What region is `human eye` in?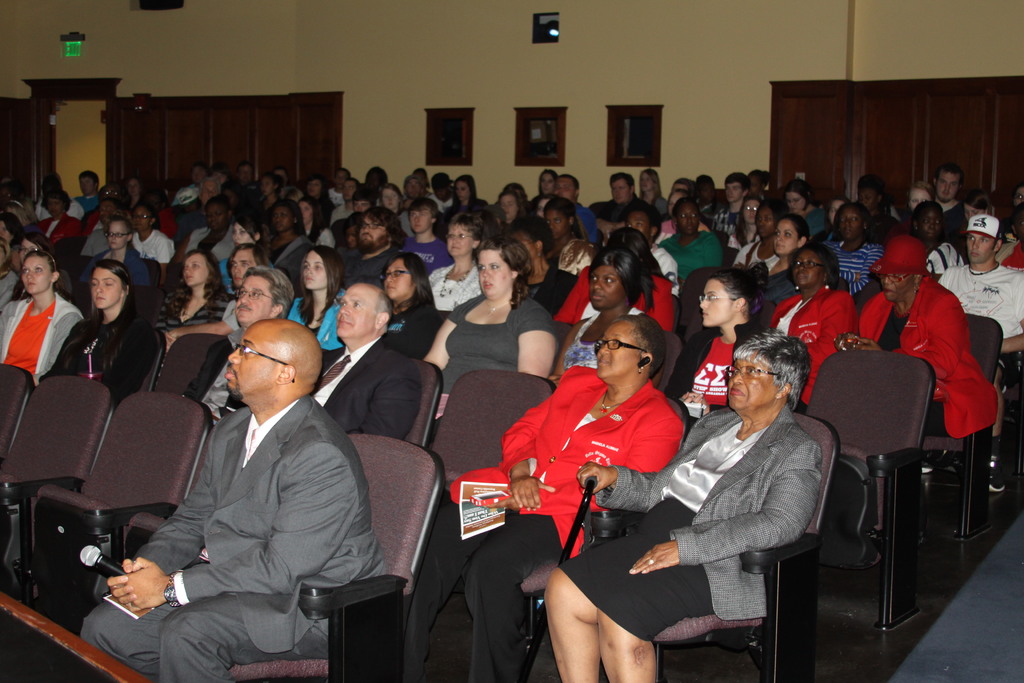
[left=967, top=235, right=976, bottom=240].
